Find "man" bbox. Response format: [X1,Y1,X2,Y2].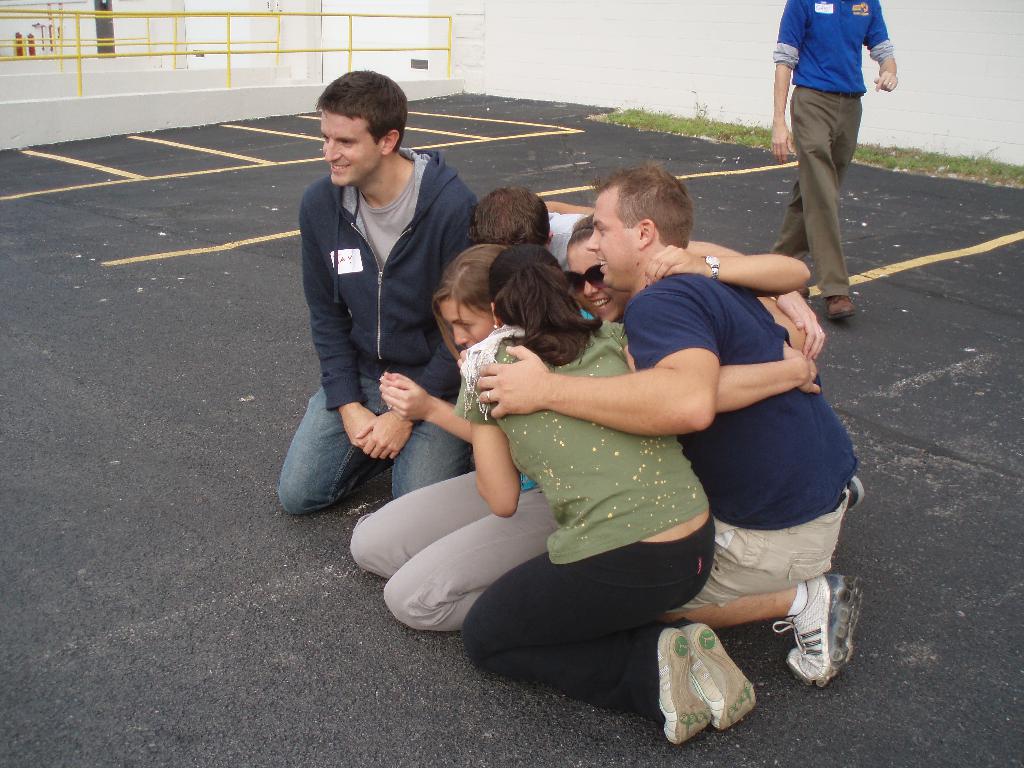
[479,164,859,683].
